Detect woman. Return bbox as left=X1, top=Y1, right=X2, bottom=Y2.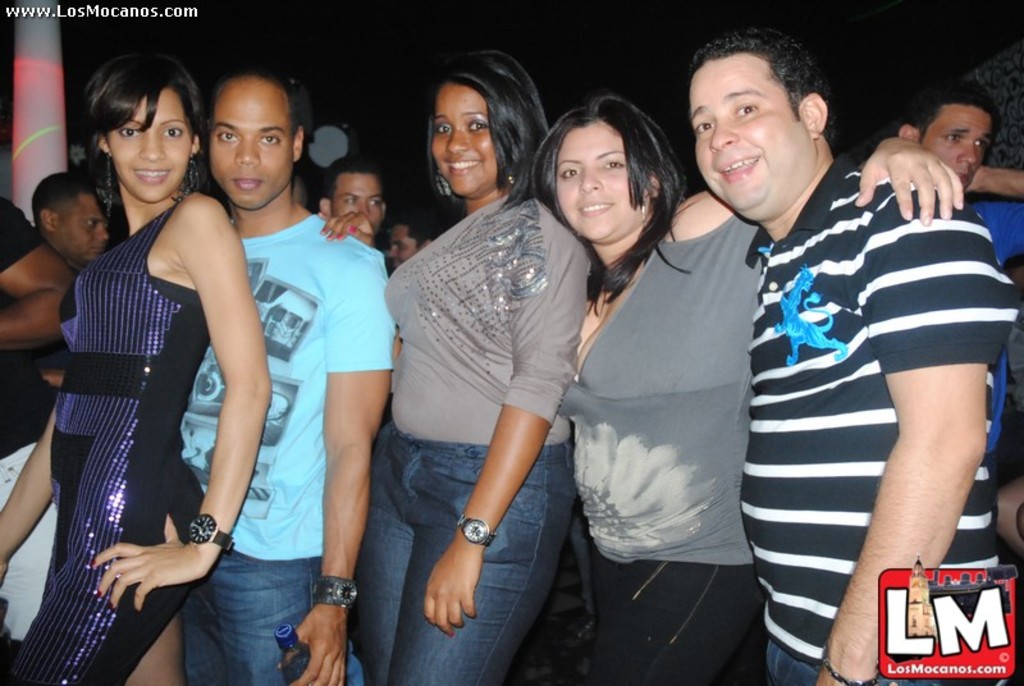
left=316, top=49, right=593, bottom=685.
